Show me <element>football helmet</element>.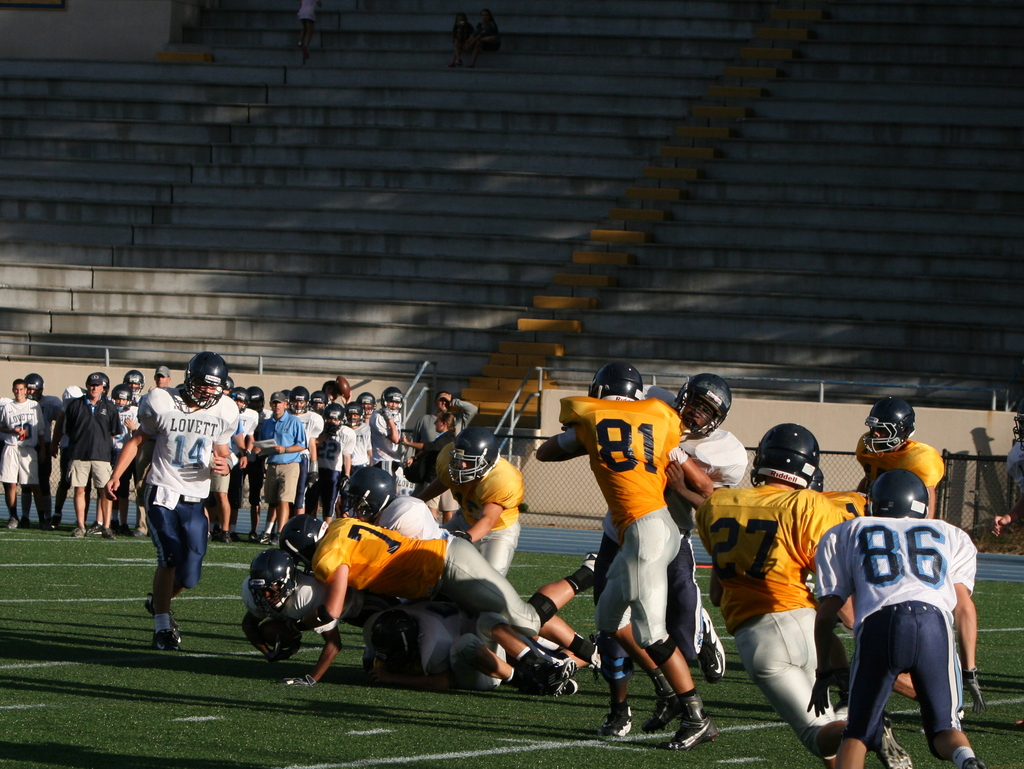
<element>football helmet</element> is here: 252 548 297 608.
